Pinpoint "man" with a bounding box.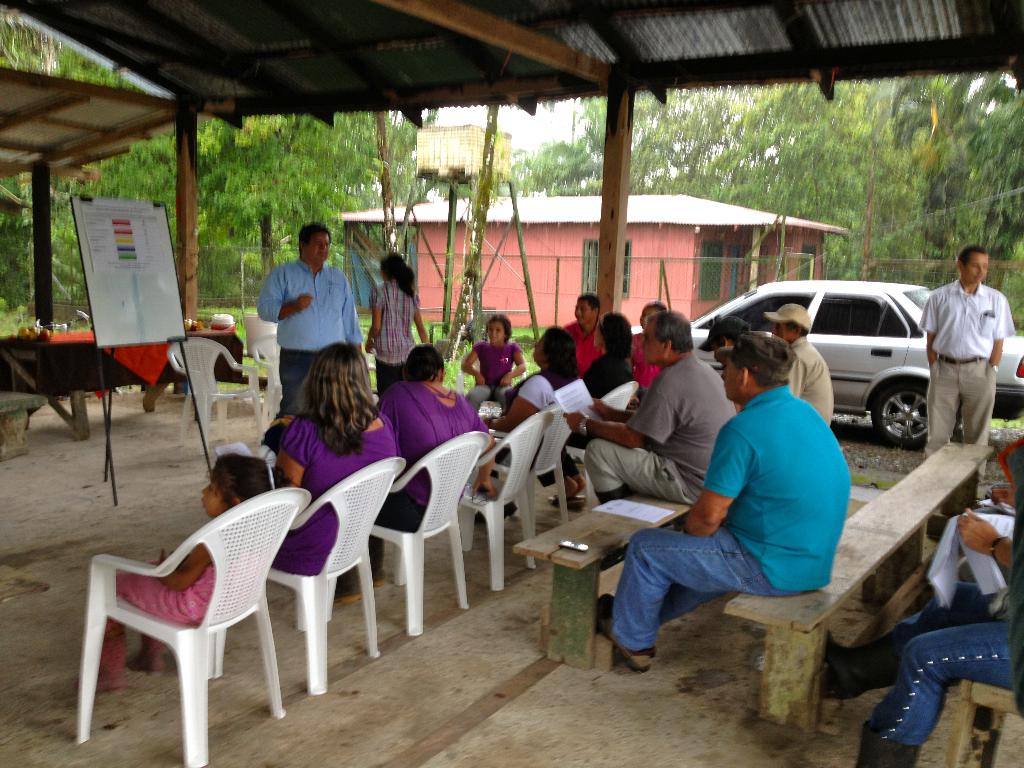
250 224 370 417.
